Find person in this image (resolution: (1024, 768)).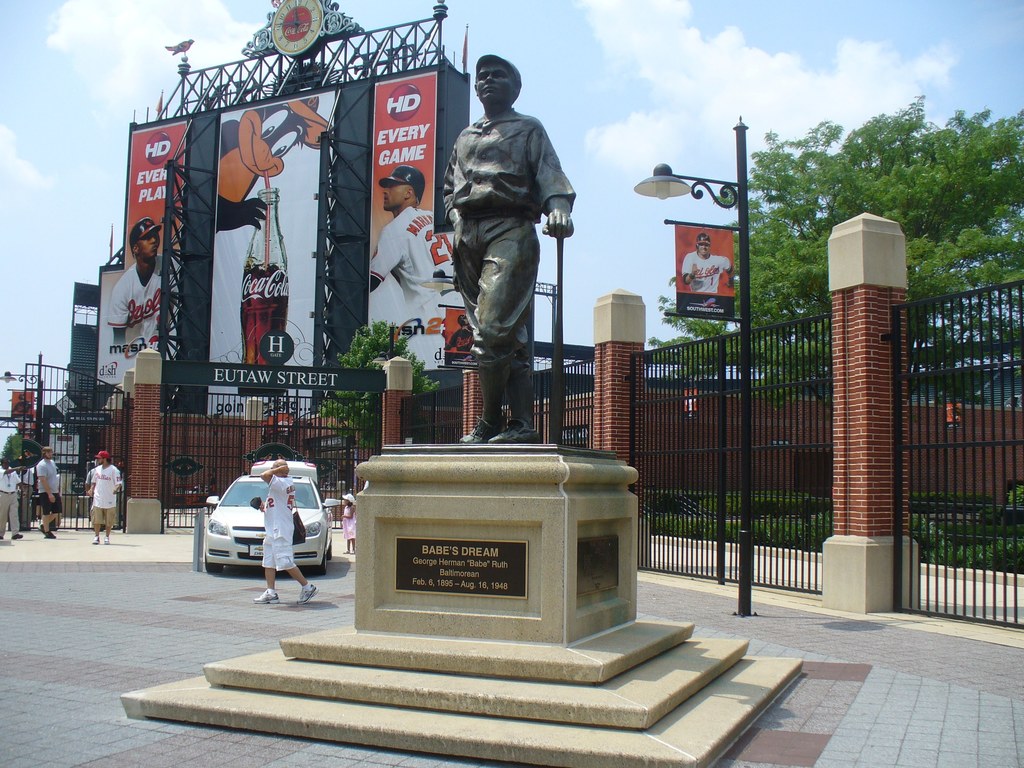
[x1=442, y1=44, x2=571, y2=444].
